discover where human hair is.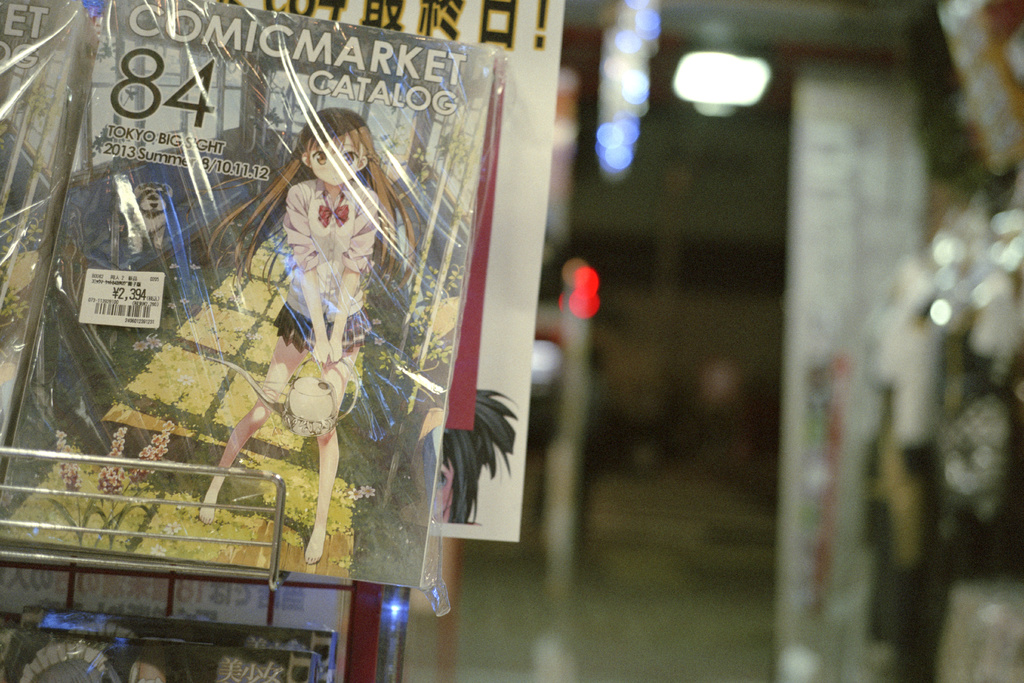
Discovered at rect(206, 108, 409, 270).
